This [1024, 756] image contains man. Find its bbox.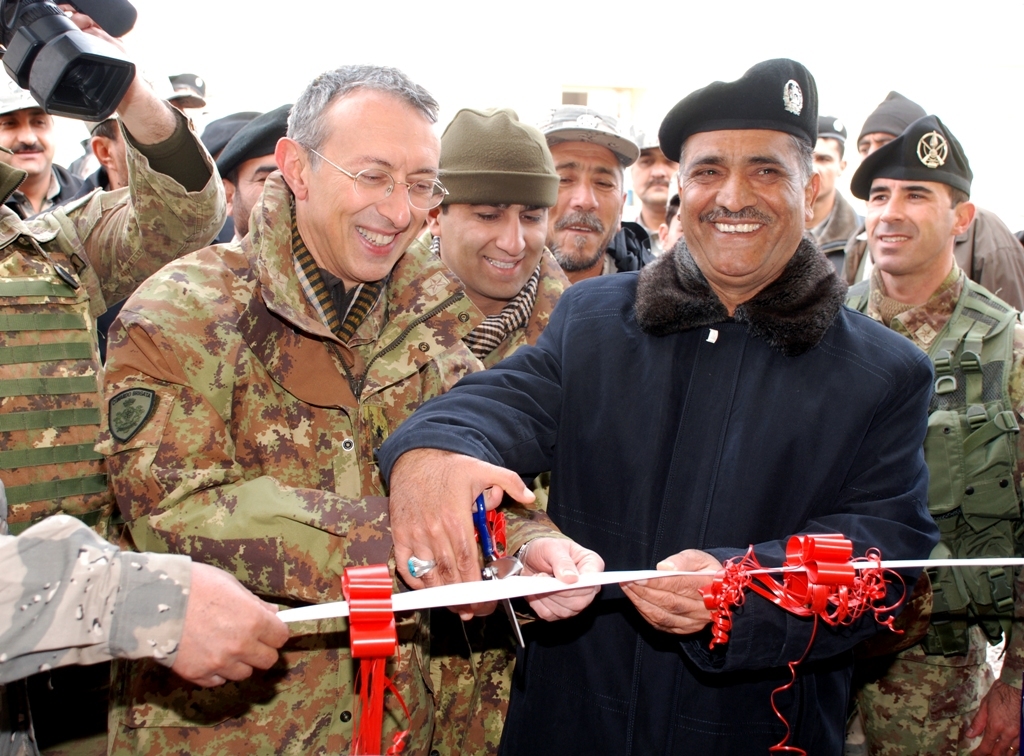
{"left": 0, "top": 80, "right": 89, "bottom": 225}.
